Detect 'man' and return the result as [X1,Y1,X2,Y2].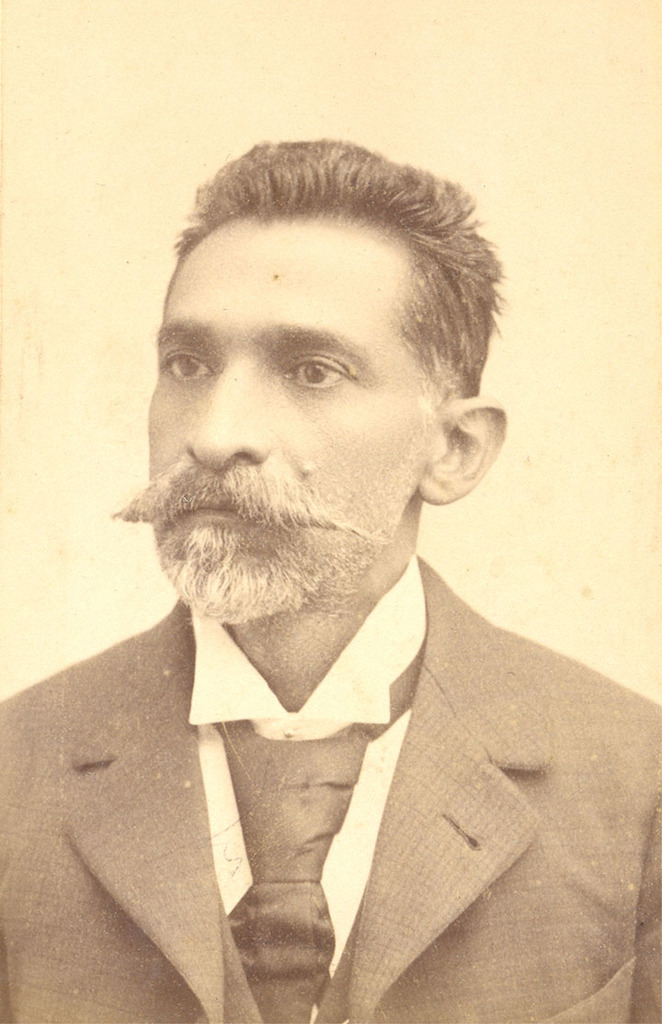
[18,157,640,995].
